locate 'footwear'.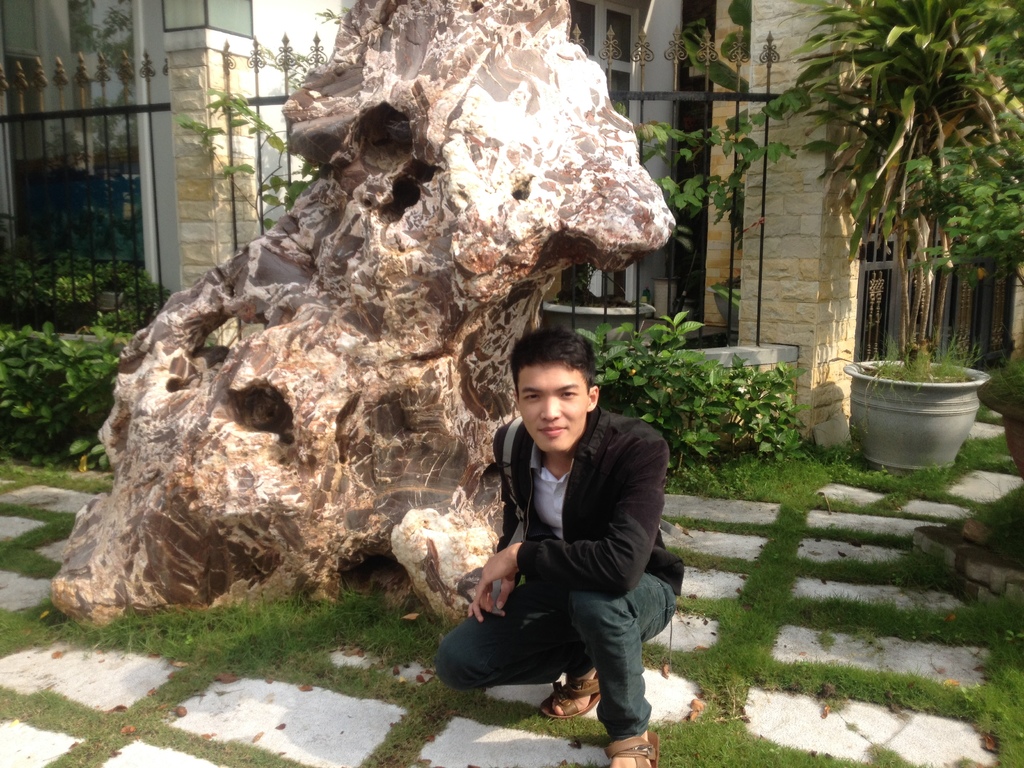
Bounding box: [x1=538, y1=669, x2=605, y2=722].
